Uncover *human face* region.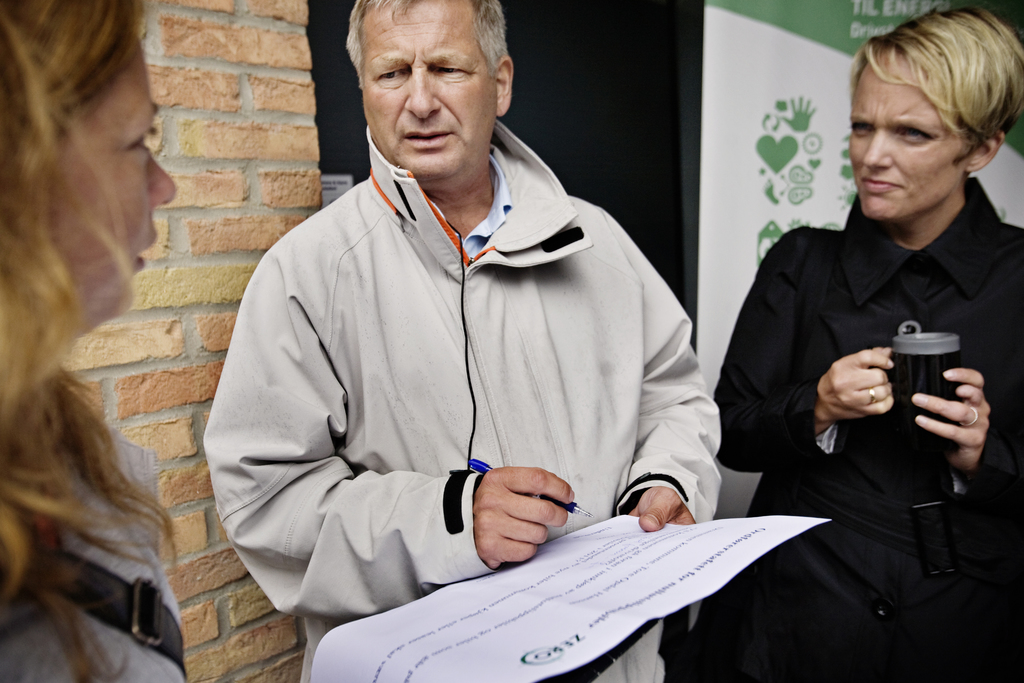
Uncovered: [51,34,177,331].
